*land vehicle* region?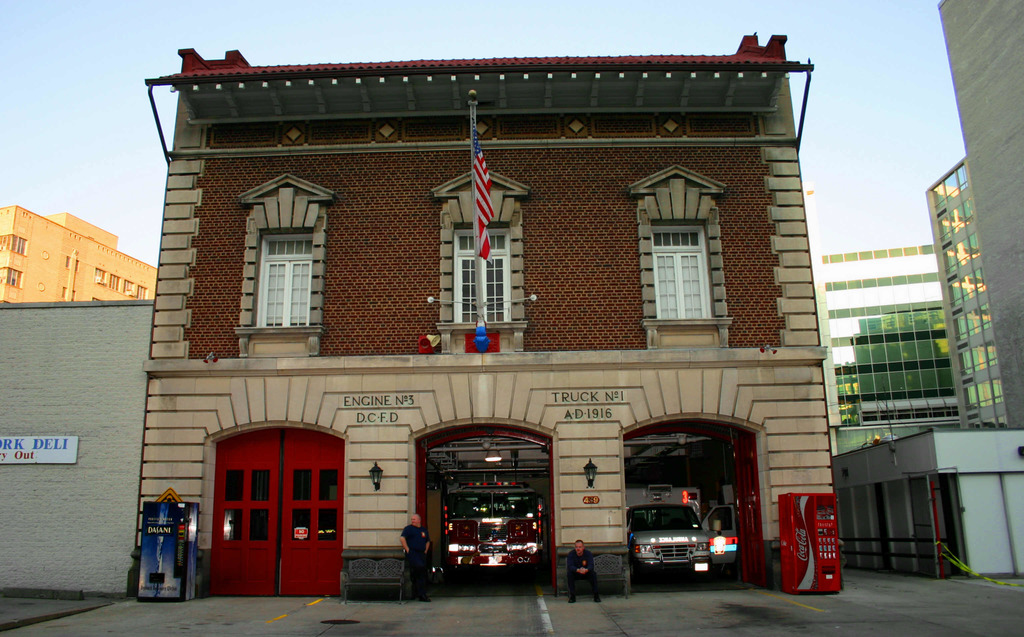
locate(444, 480, 546, 579)
